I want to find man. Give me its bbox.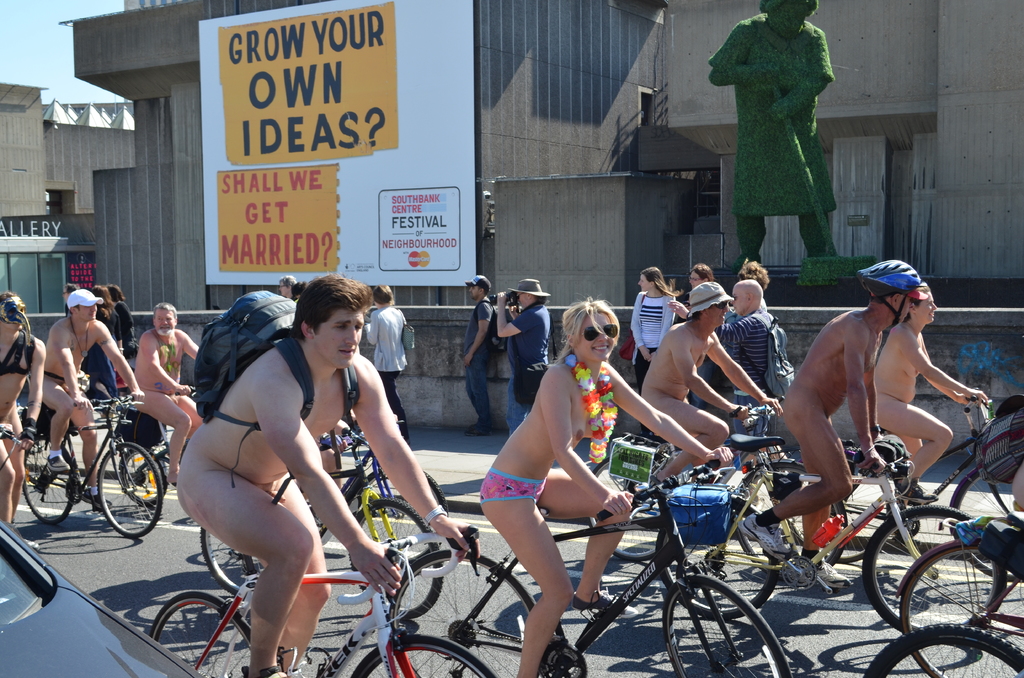
(38, 286, 139, 515).
